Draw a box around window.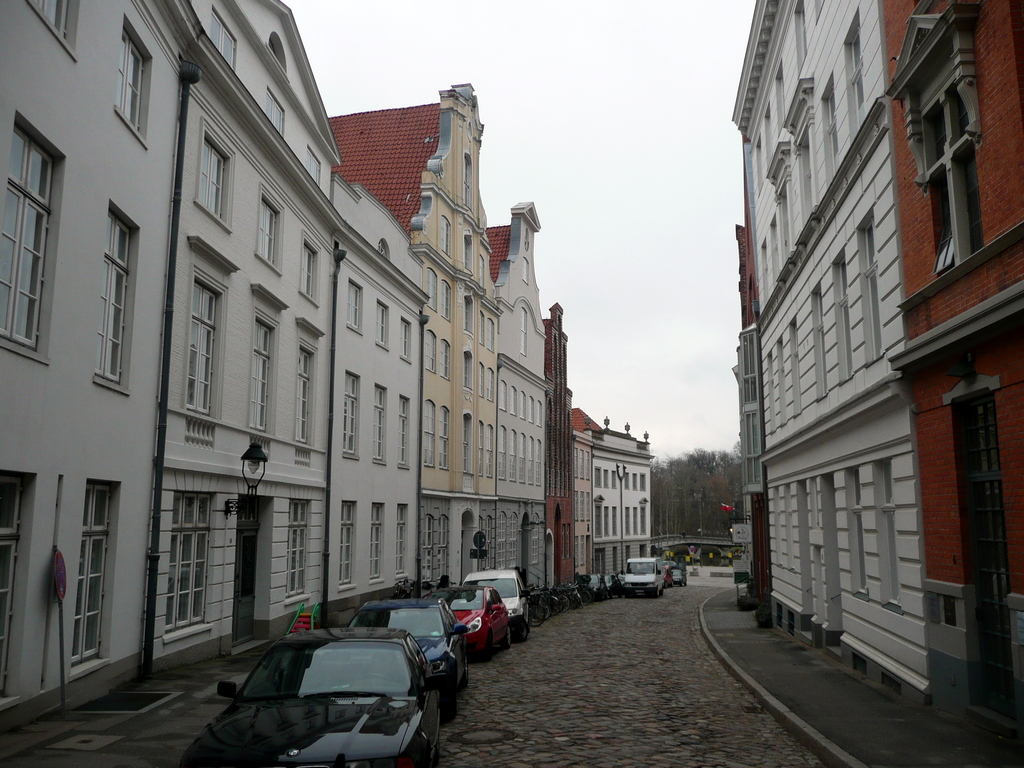
<bbox>0, 109, 65, 362</bbox>.
